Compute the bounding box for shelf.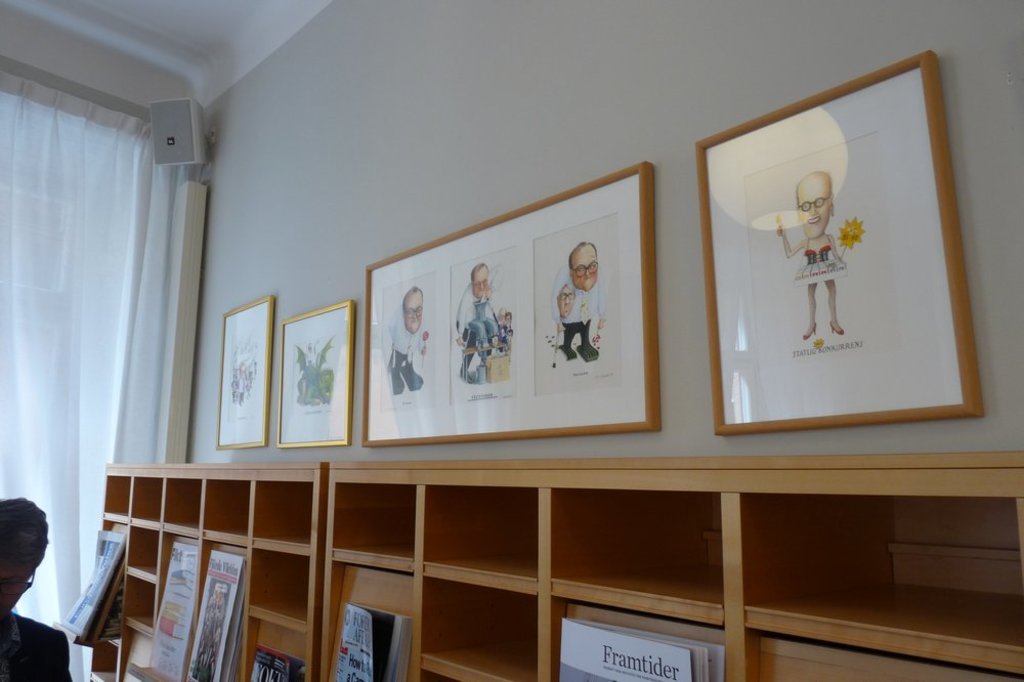
{"x1": 17, "y1": 449, "x2": 979, "y2": 671}.
